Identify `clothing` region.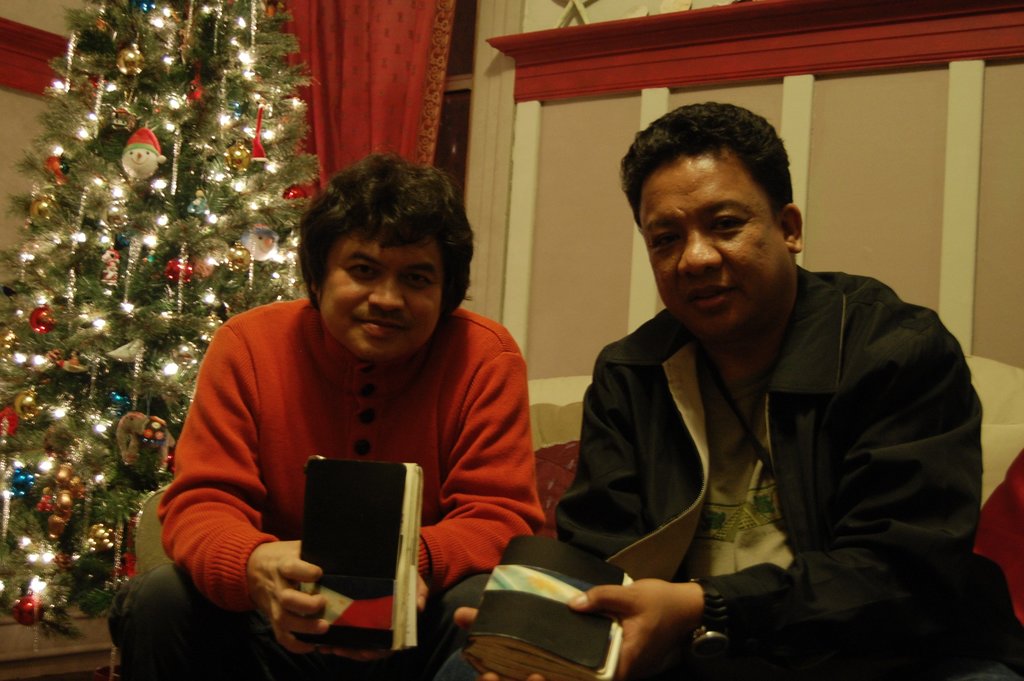
Region: 553:268:980:680.
